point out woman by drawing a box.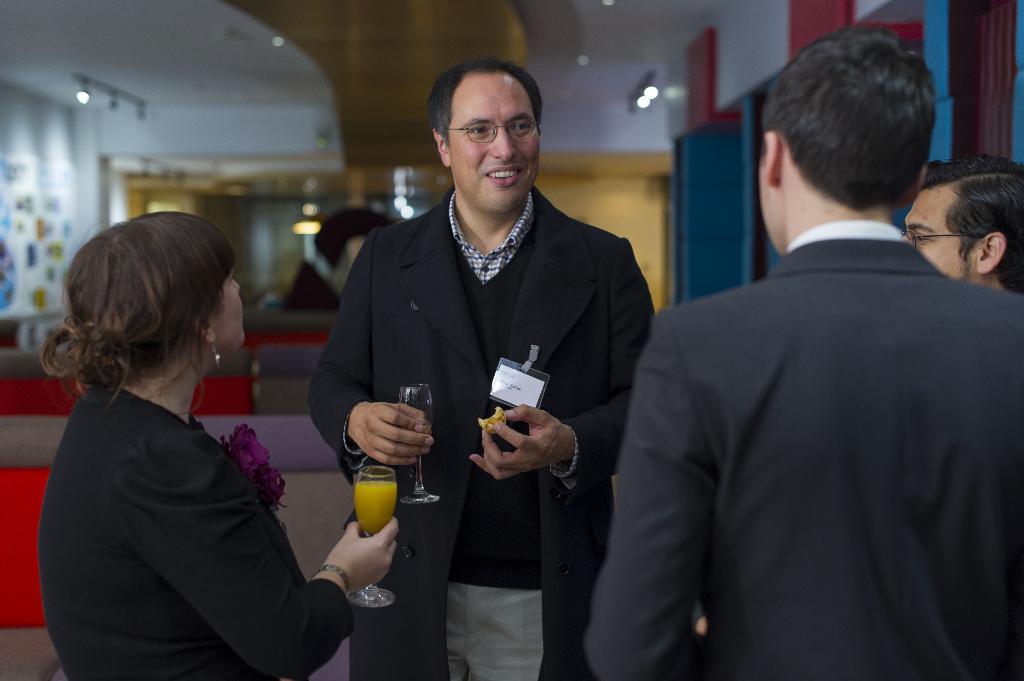
(31,194,337,680).
